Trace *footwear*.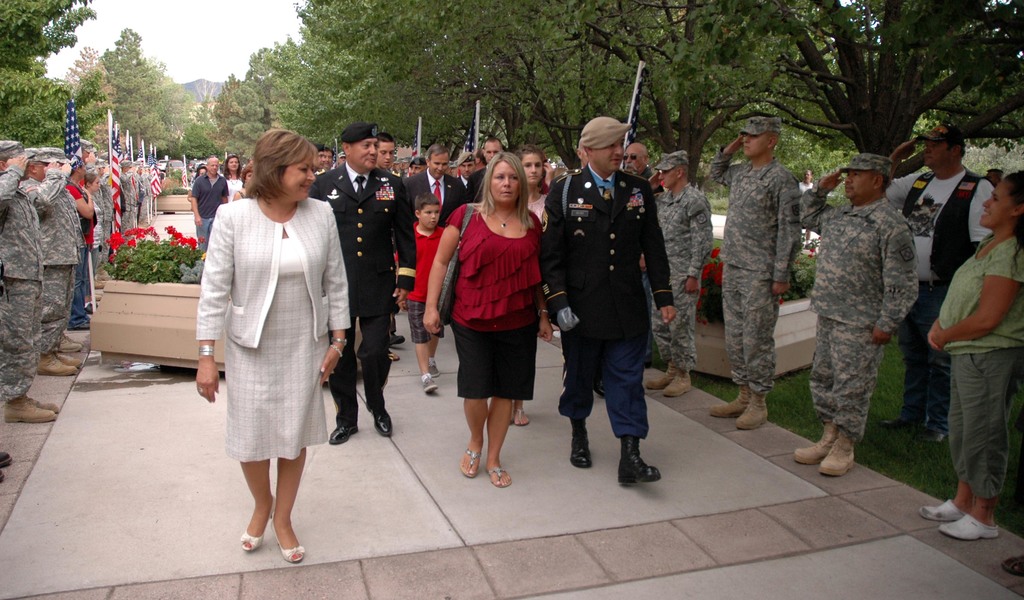
Traced to [x1=5, y1=394, x2=54, y2=422].
